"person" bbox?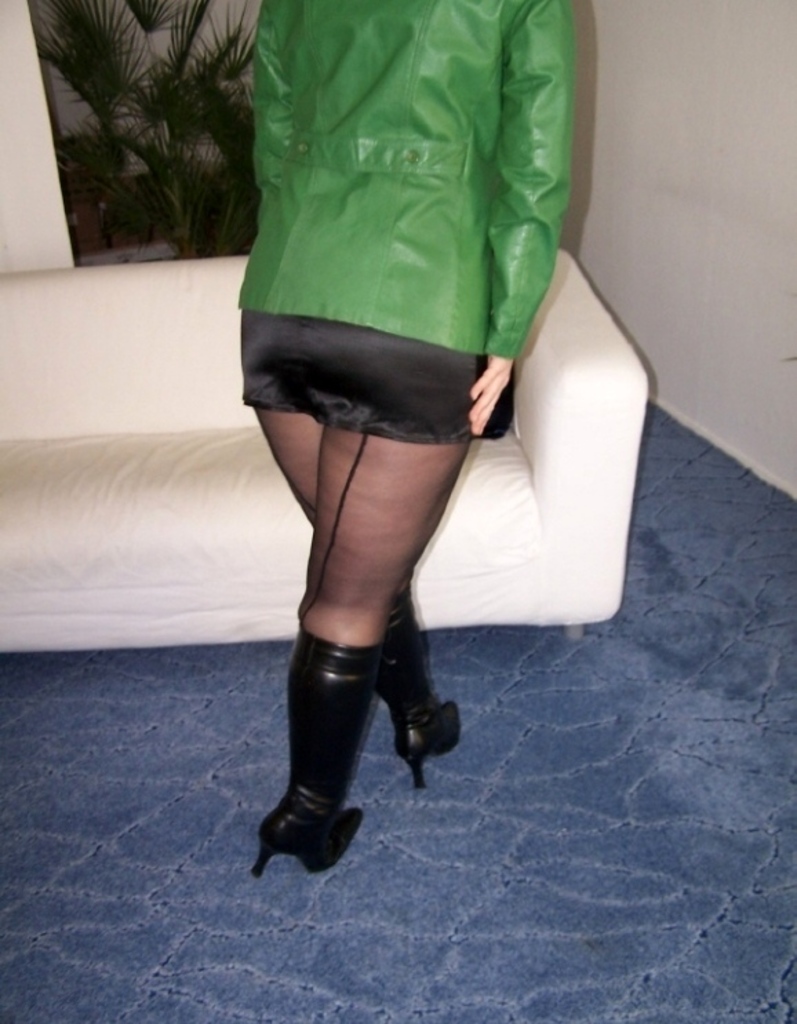
select_region(205, 0, 614, 893)
